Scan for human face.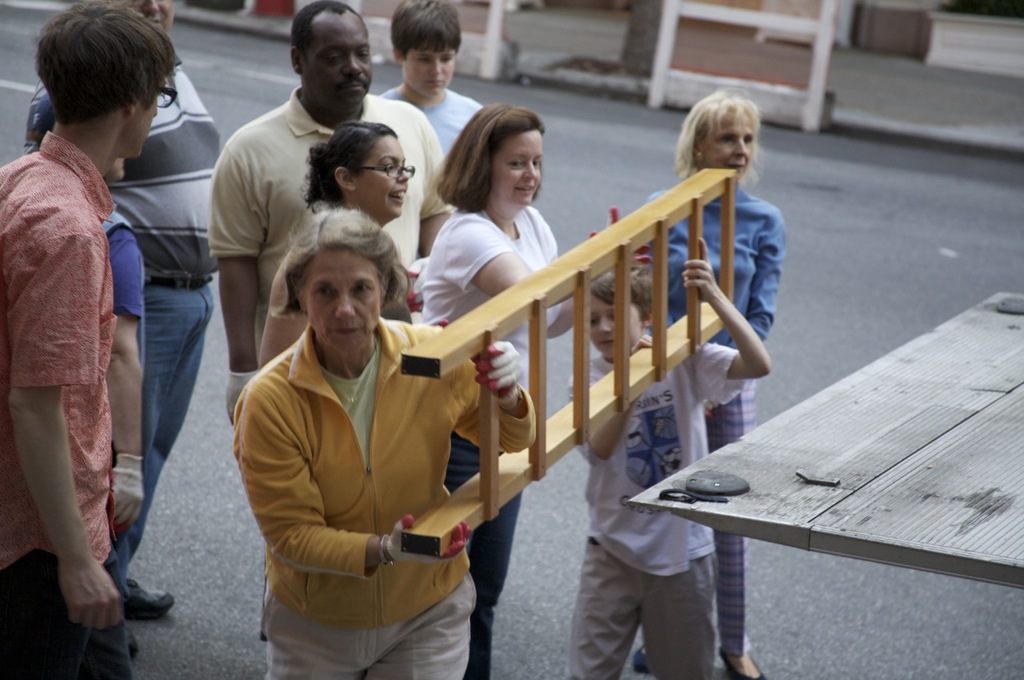
Scan result: x1=299 y1=18 x2=374 y2=117.
